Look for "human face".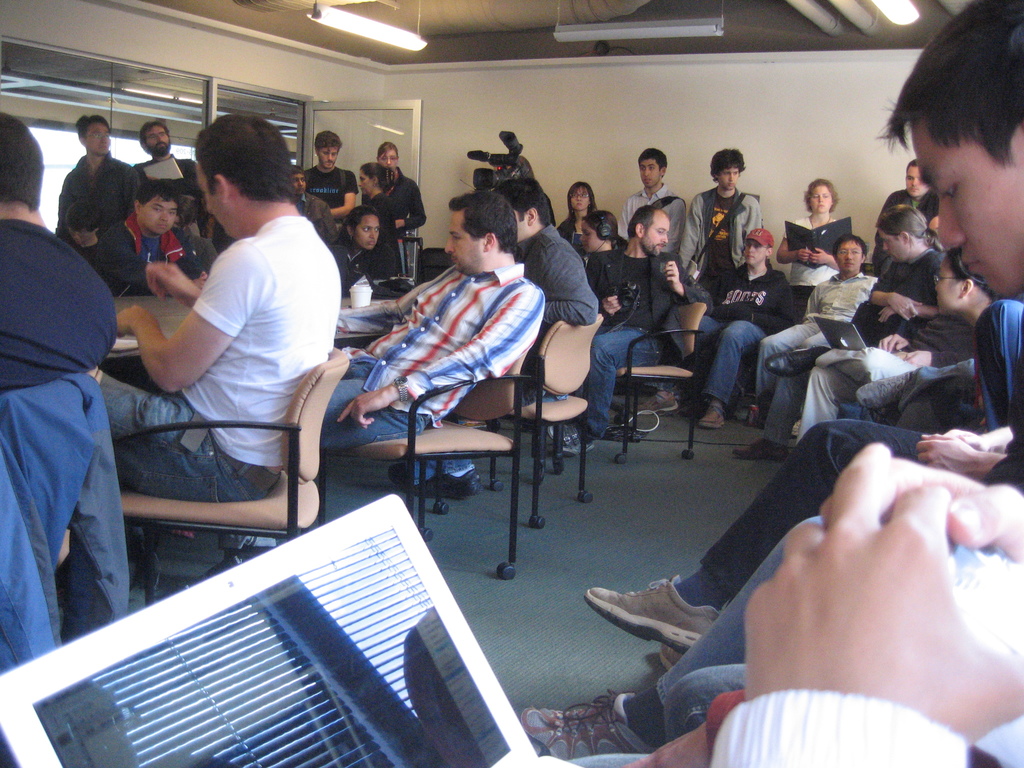
Found: 808 186 831 212.
